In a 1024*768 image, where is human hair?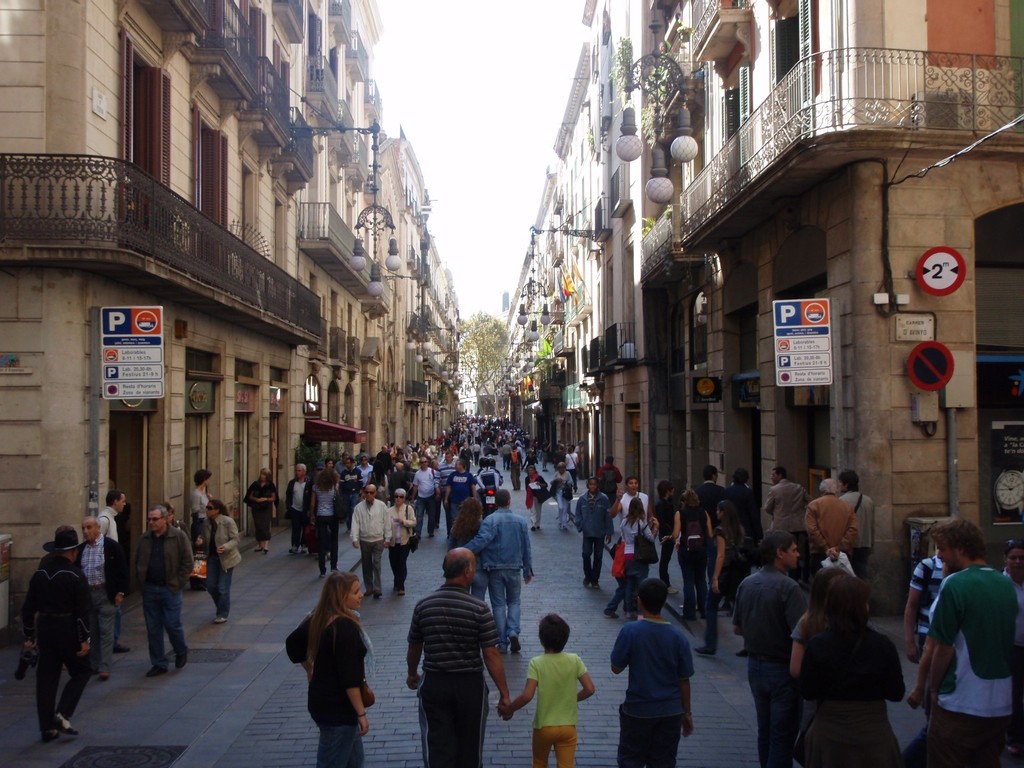
rect(304, 569, 363, 652).
